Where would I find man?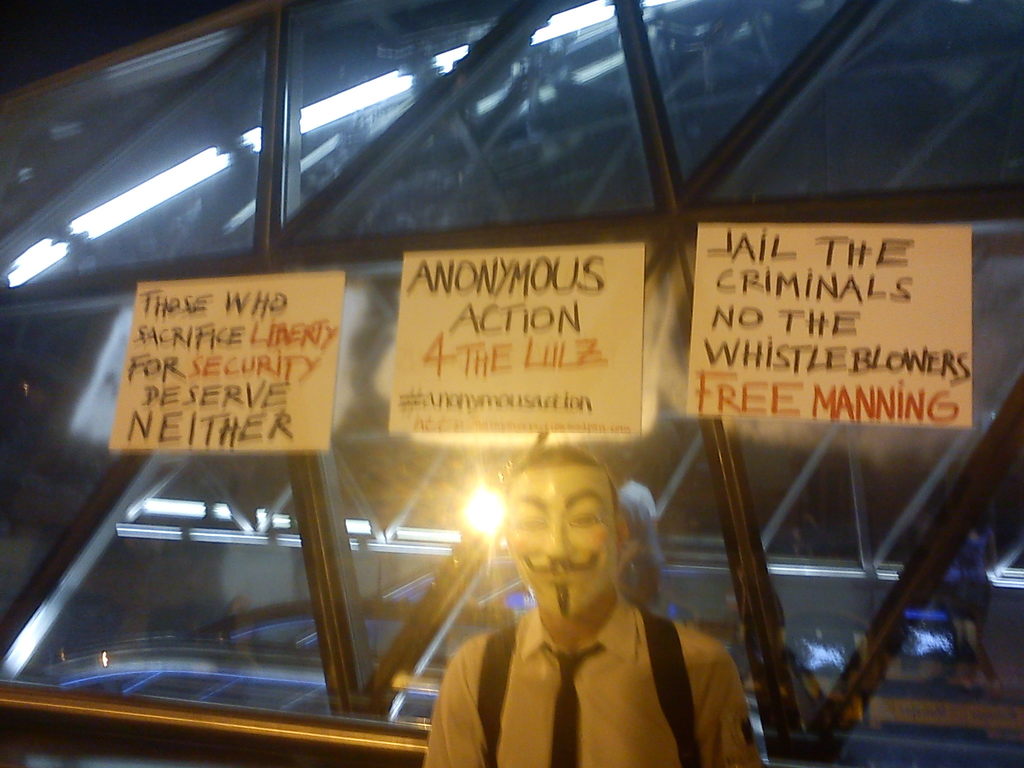
At [376,436,816,759].
